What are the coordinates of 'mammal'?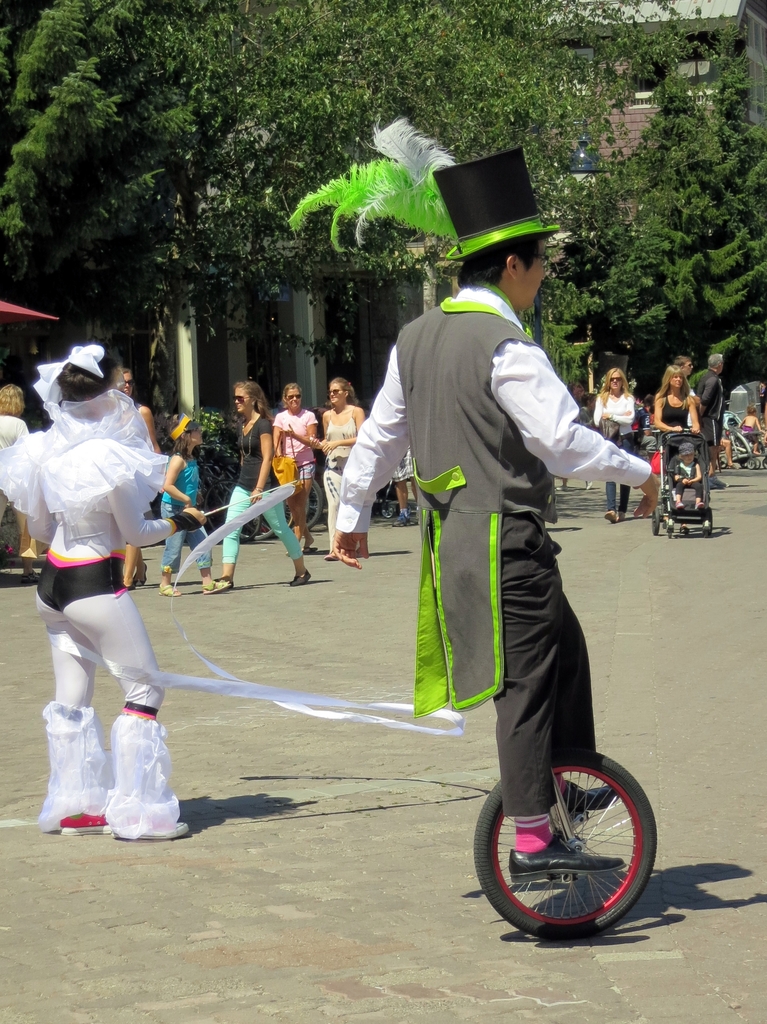
<region>738, 404, 763, 455</region>.
